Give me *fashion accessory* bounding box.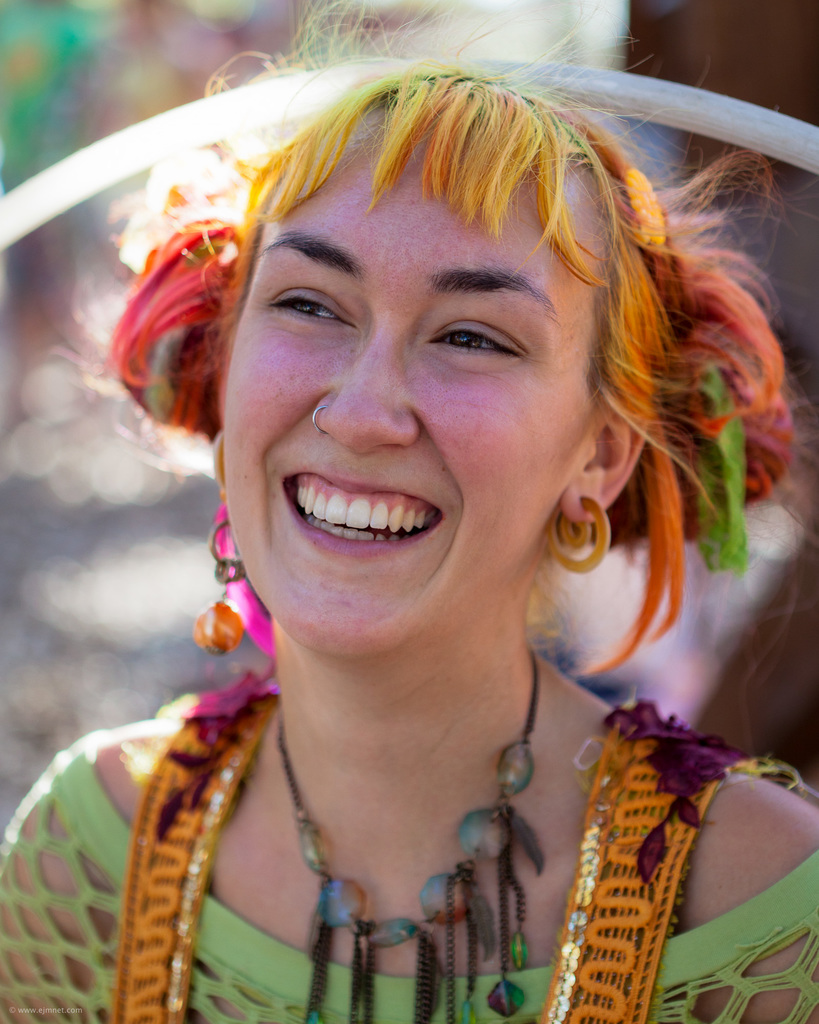
{"x1": 205, "y1": 428, "x2": 228, "y2": 494}.
